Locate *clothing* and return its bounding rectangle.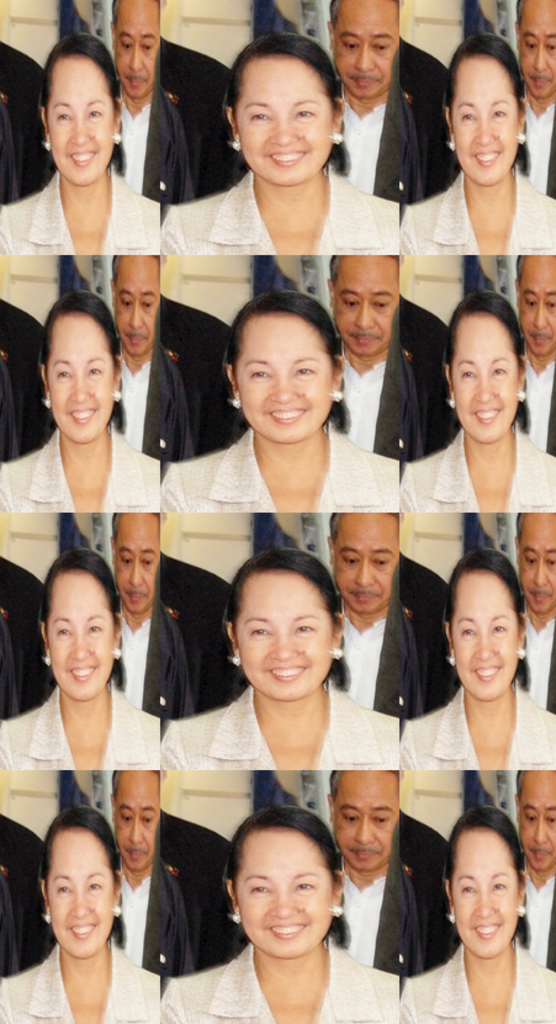
bbox(395, 412, 555, 503).
